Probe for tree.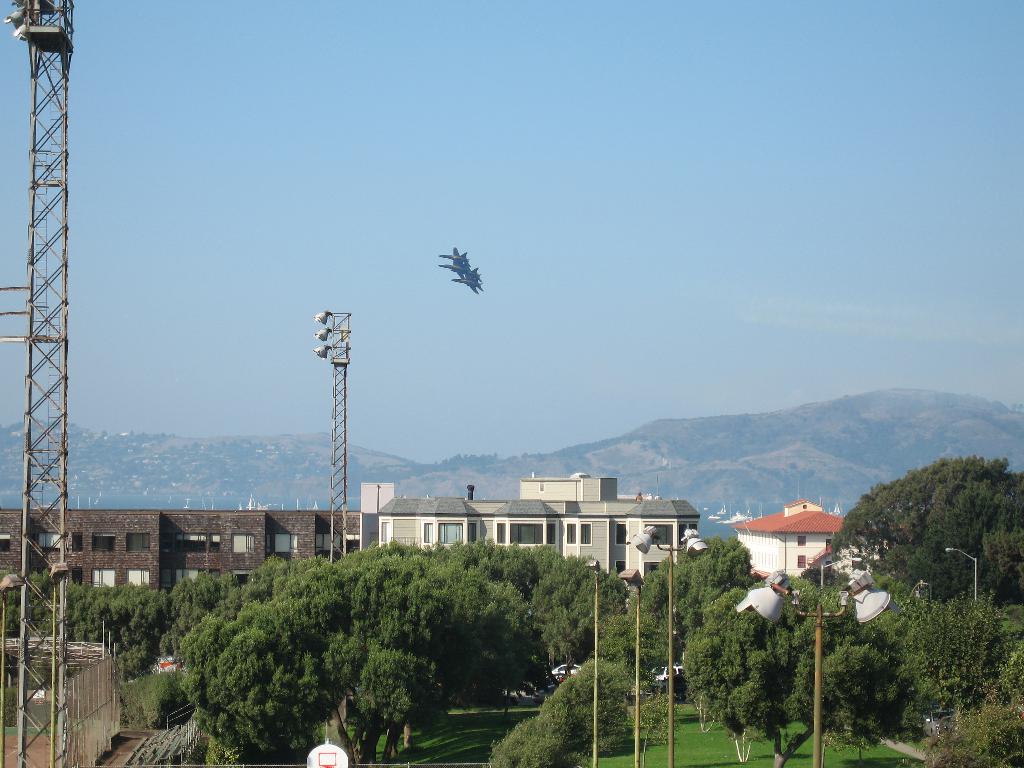
Probe result: left=837, top=443, right=1010, bottom=625.
